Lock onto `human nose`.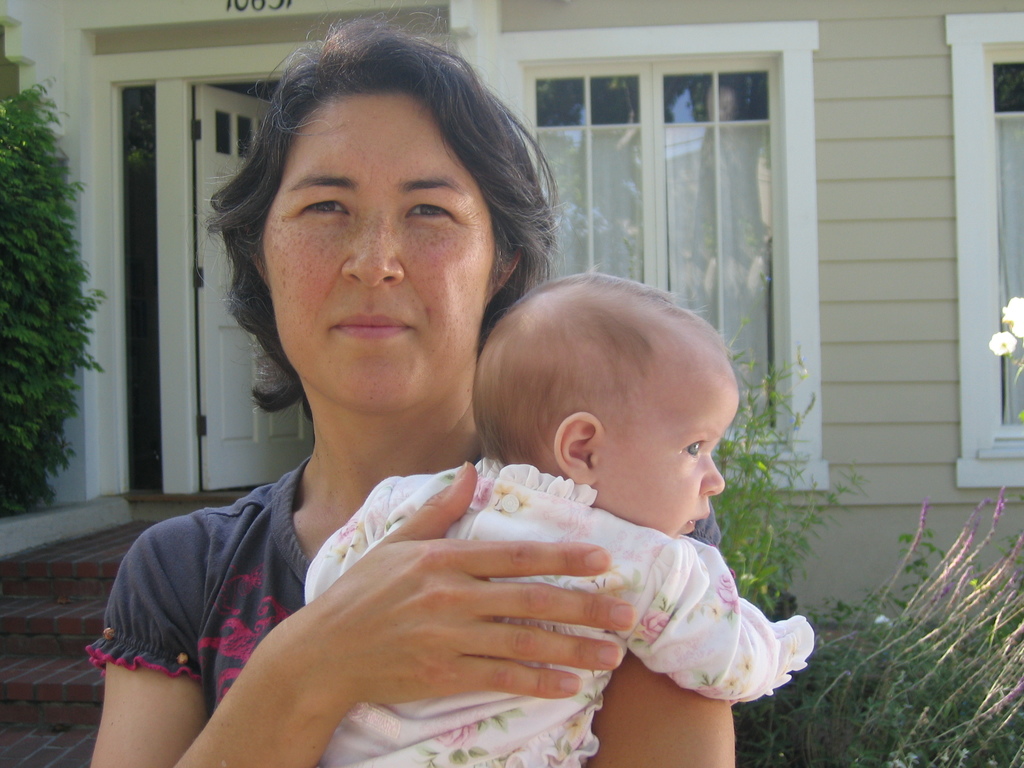
Locked: box(698, 452, 726, 500).
